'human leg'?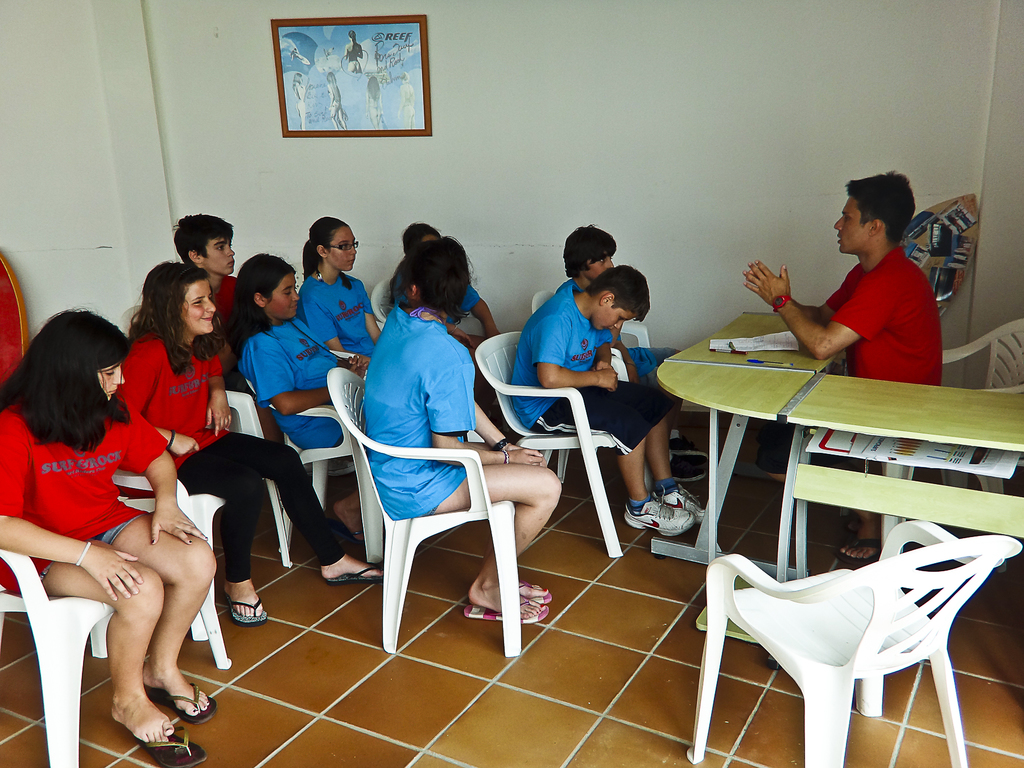
x1=124 y1=430 x2=266 y2=623
